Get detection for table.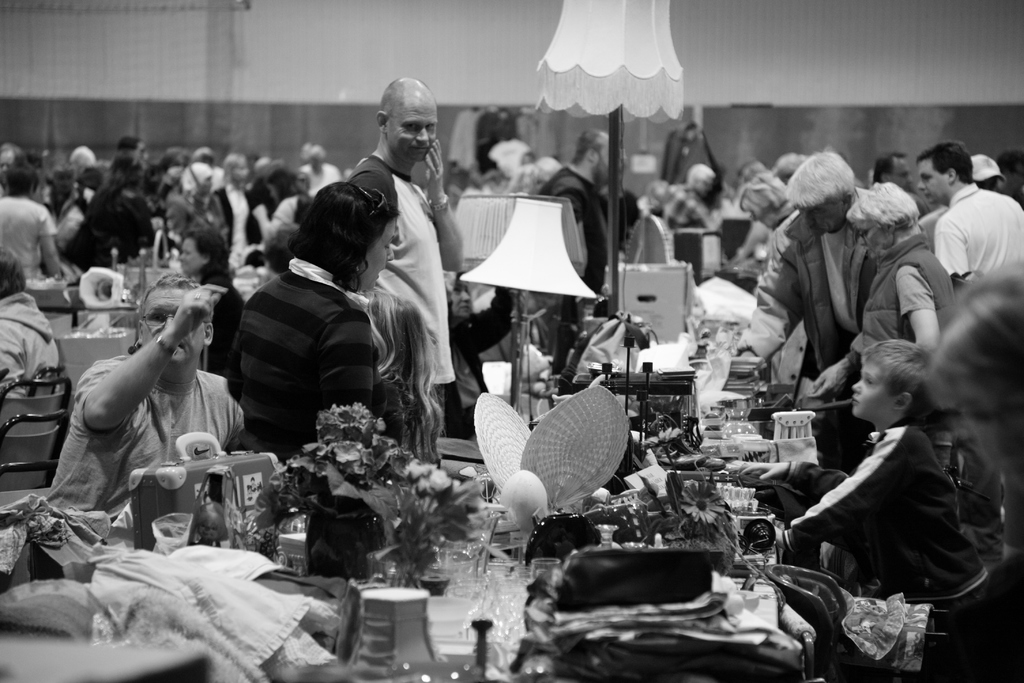
Detection: select_region(232, 293, 830, 682).
